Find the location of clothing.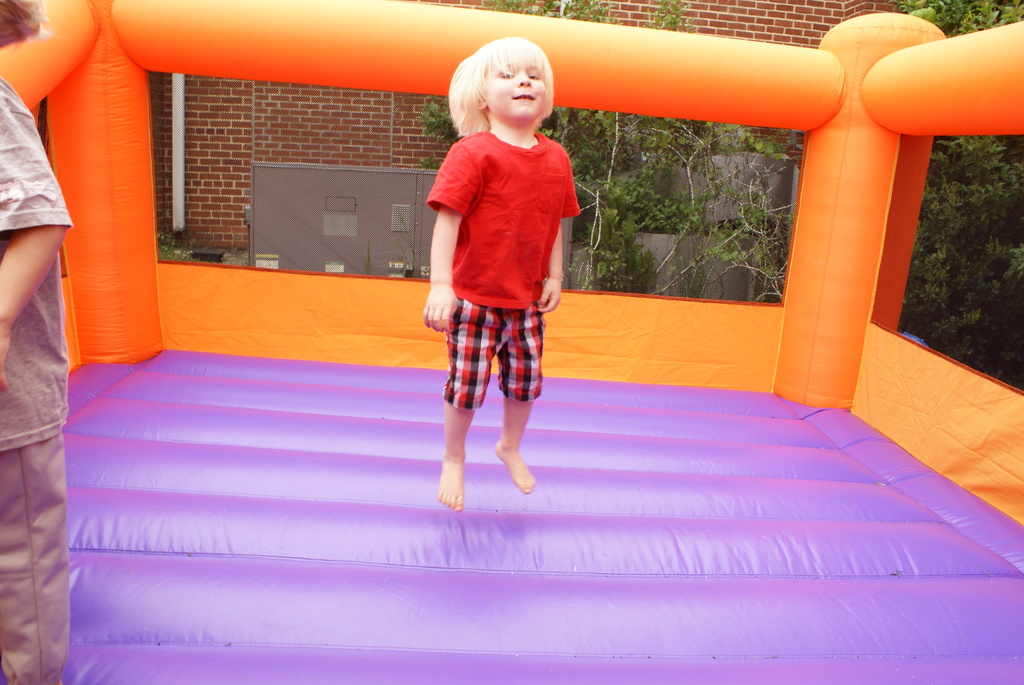
Location: bbox(428, 92, 574, 436).
